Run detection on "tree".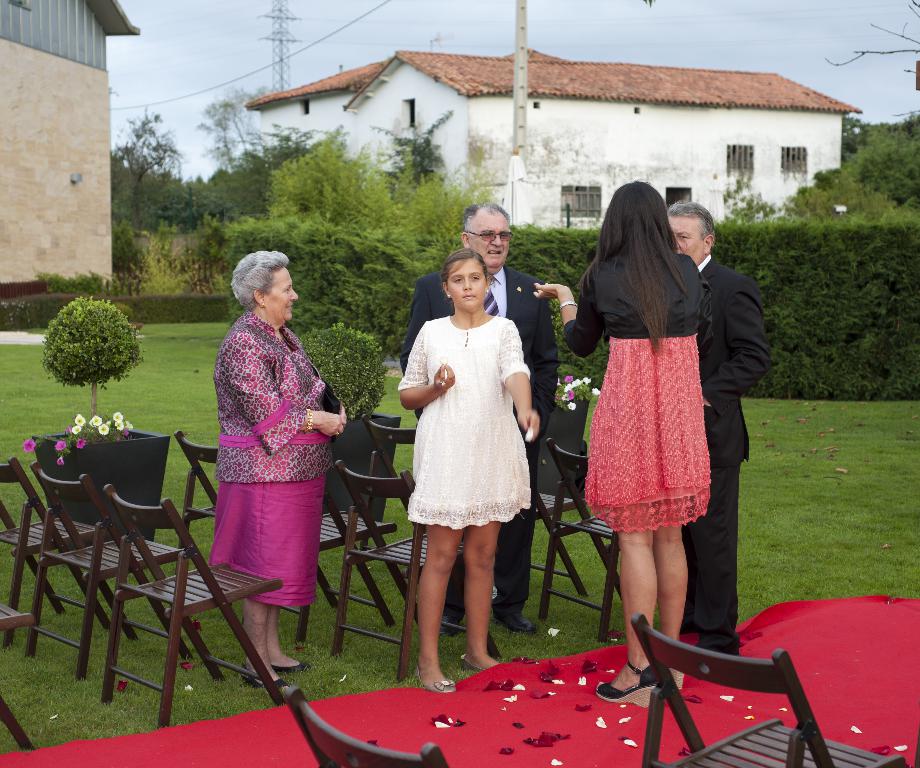
Result: x1=114, y1=110, x2=178, y2=229.
